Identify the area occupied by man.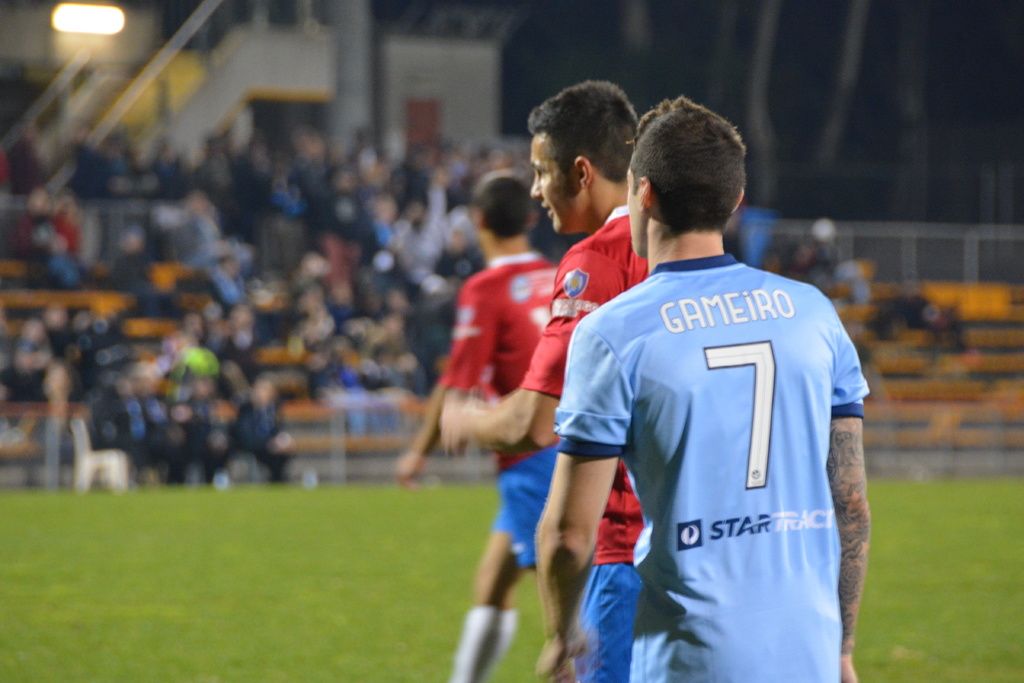
Area: (527,101,881,675).
